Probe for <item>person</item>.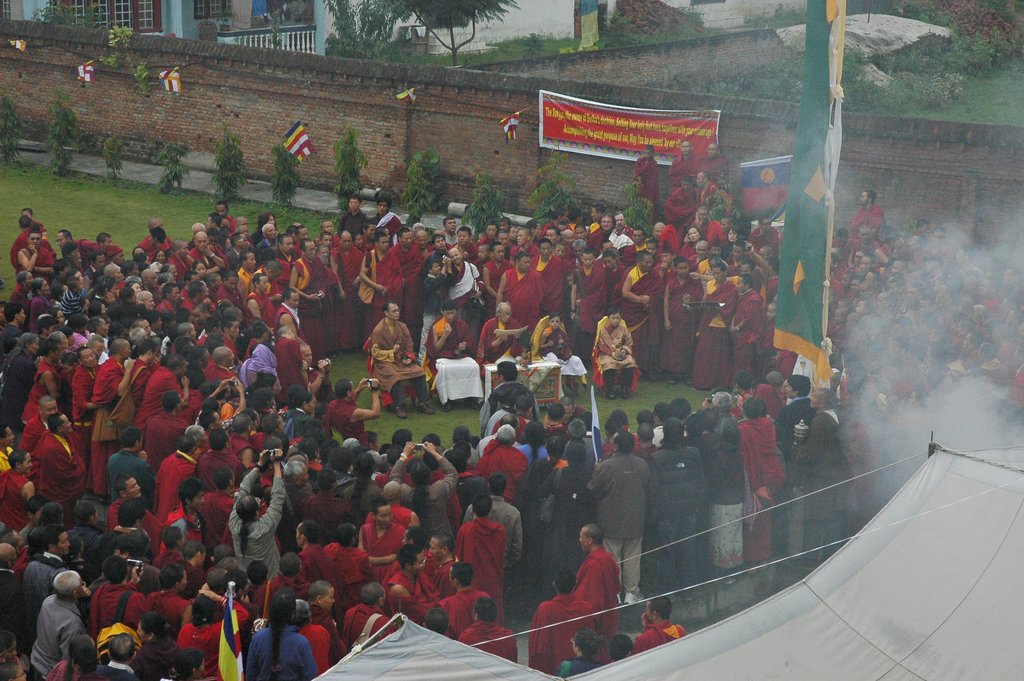
Probe result: [left=607, top=636, right=633, bottom=659].
